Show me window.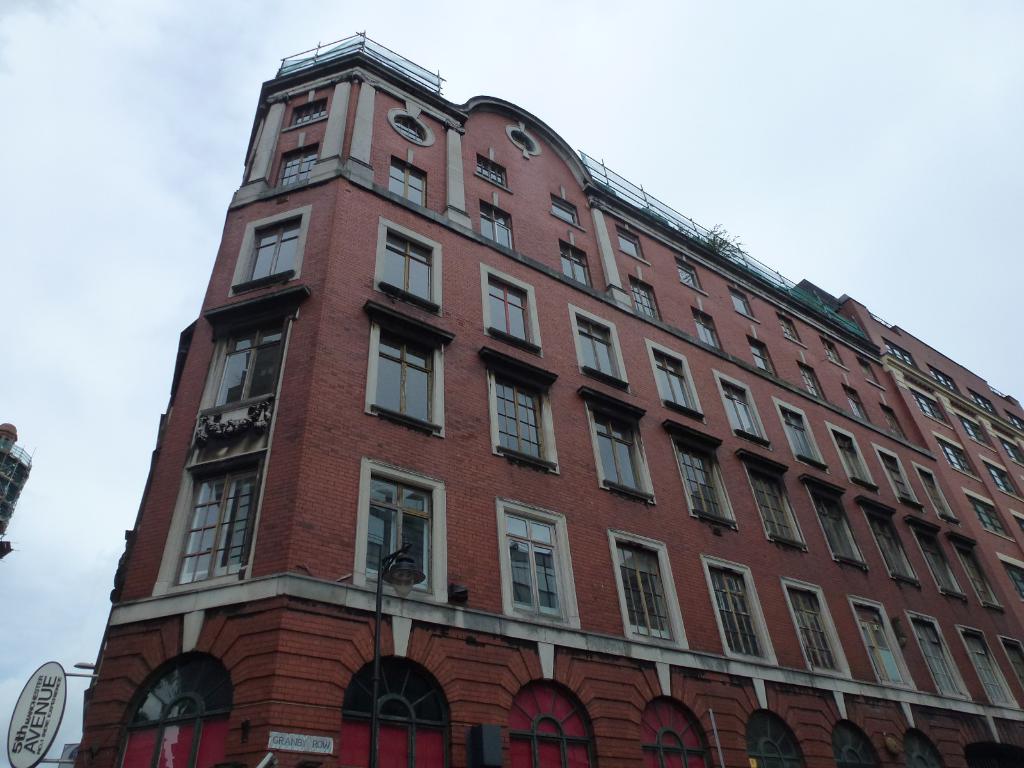
window is here: <box>477,193,520,246</box>.
